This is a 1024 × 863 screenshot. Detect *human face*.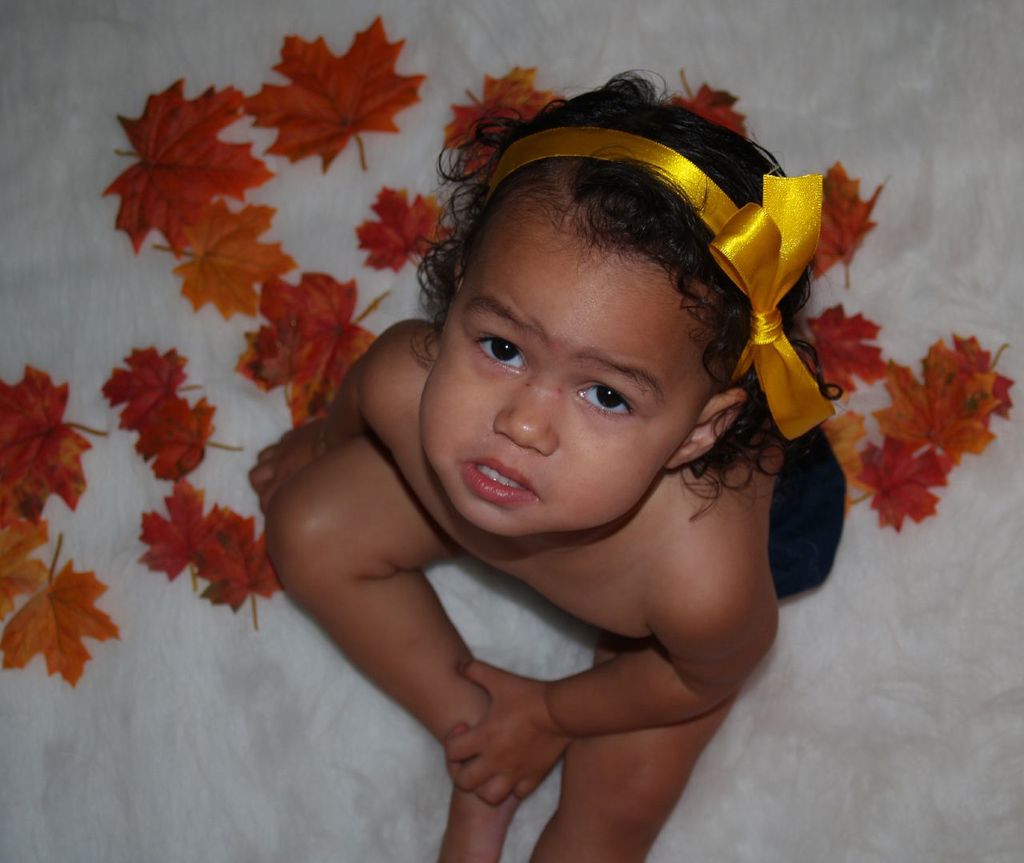
box=[414, 198, 699, 540].
